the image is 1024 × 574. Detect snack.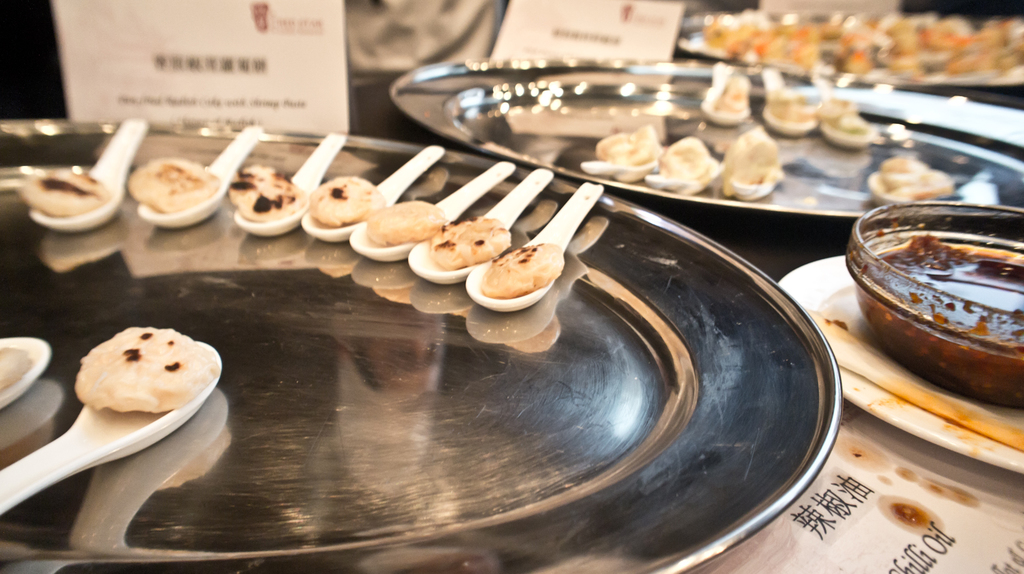
Detection: {"x1": 120, "y1": 153, "x2": 214, "y2": 214}.
